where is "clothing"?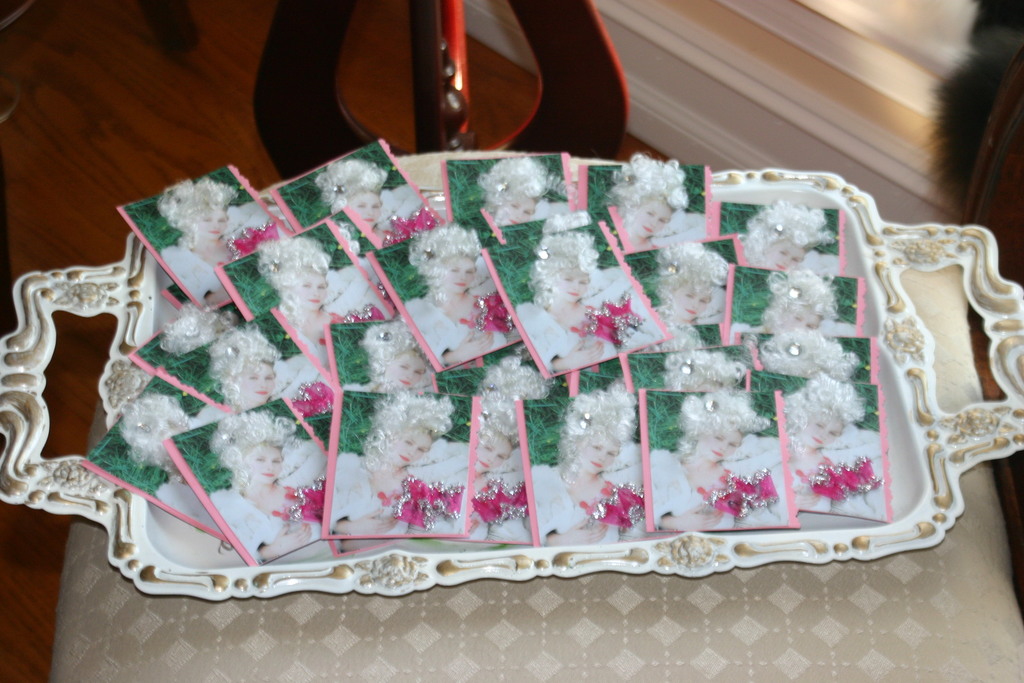
(525,462,660,548).
